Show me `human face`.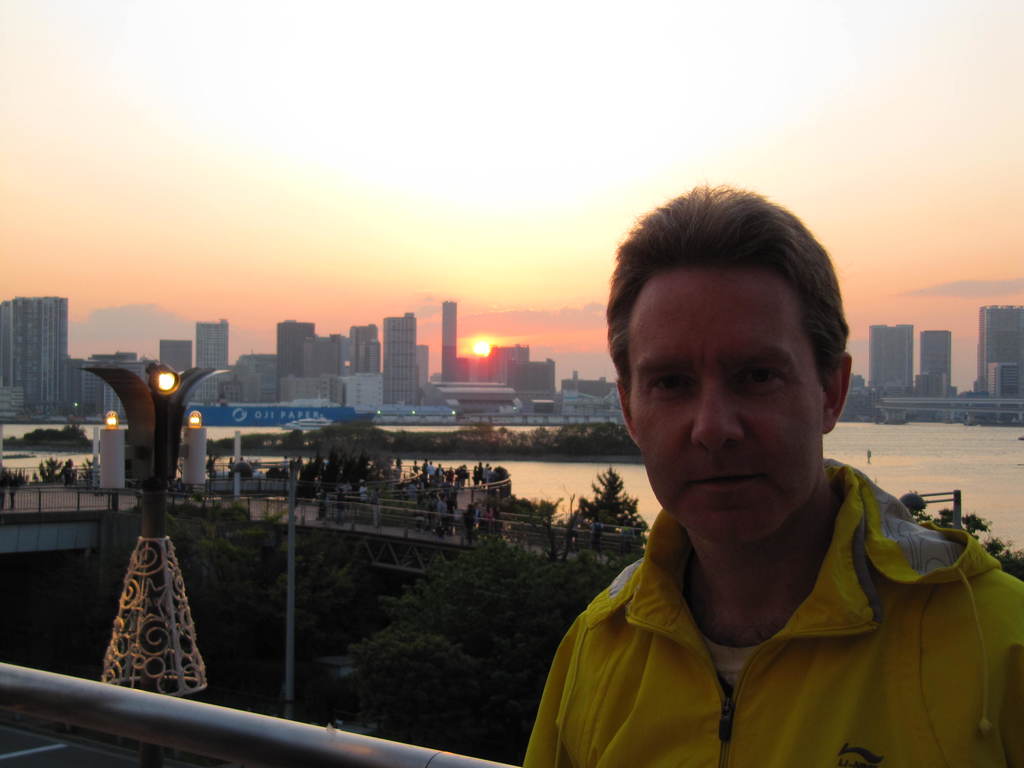
`human face` is here: x1=628 y1=269 x2=822 y2=548.
